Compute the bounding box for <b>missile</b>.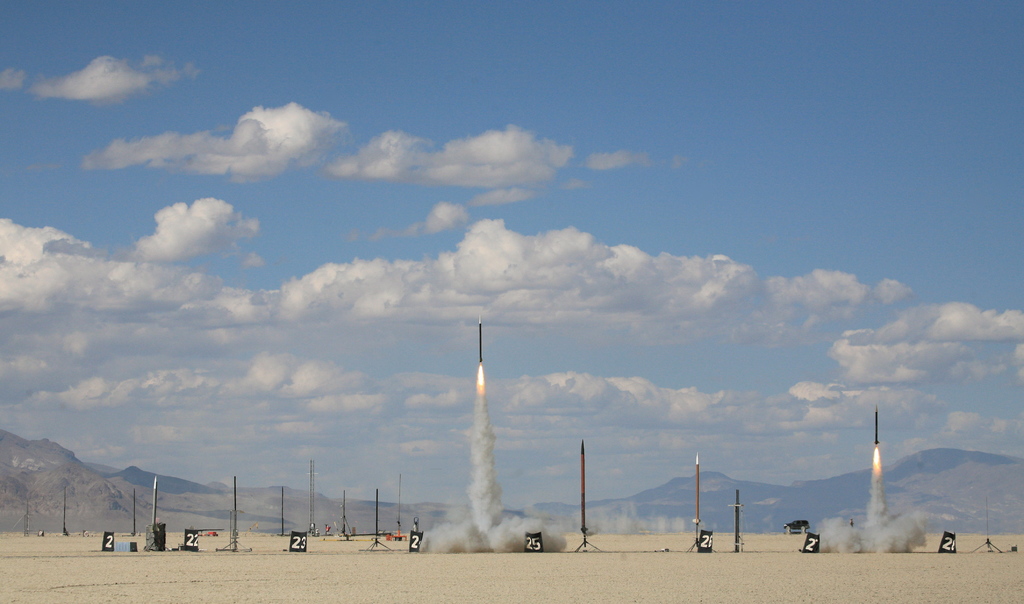
box=[152, 473, 157, 532].
